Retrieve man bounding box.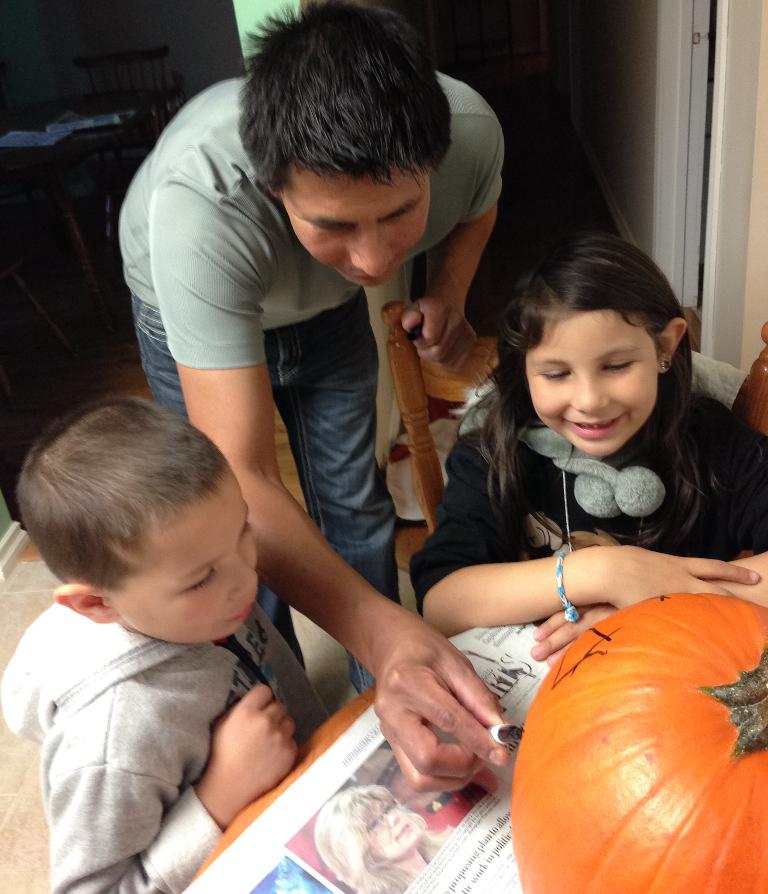
Bounding box: [113,0,545,793].
